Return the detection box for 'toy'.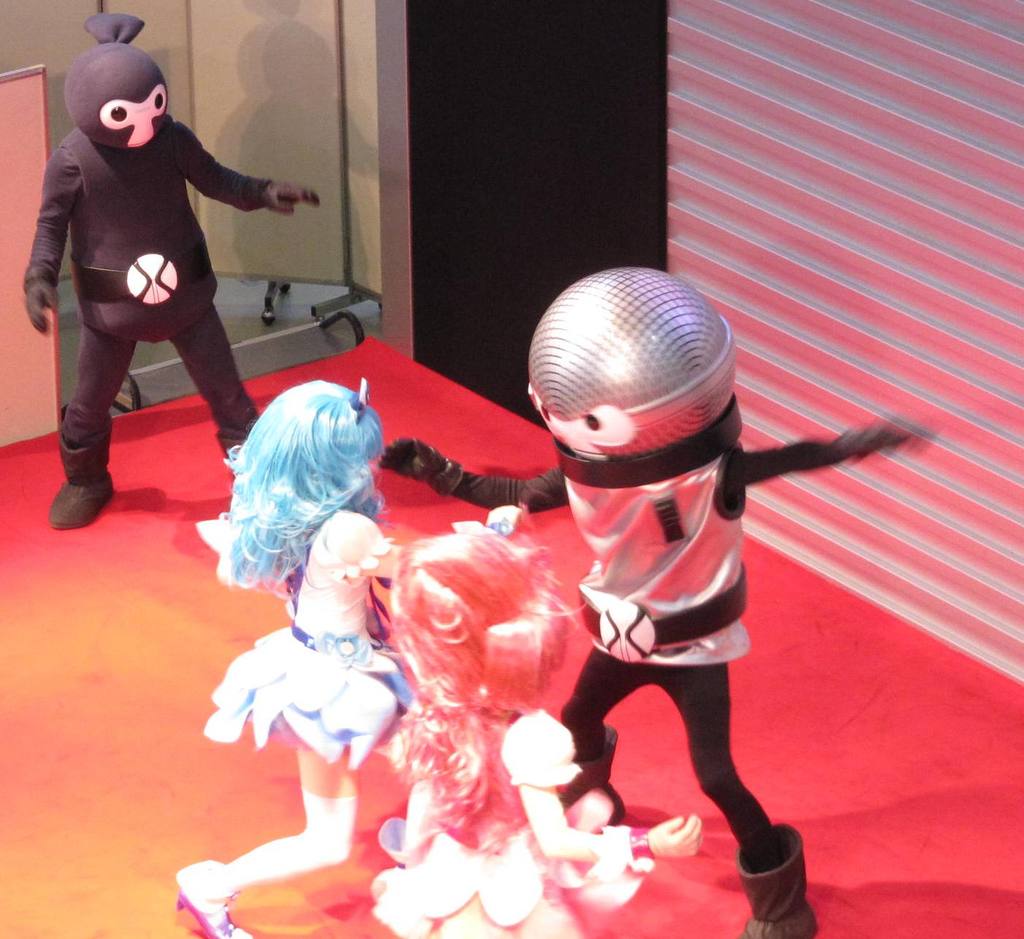
(369, 503, 705, 938).
